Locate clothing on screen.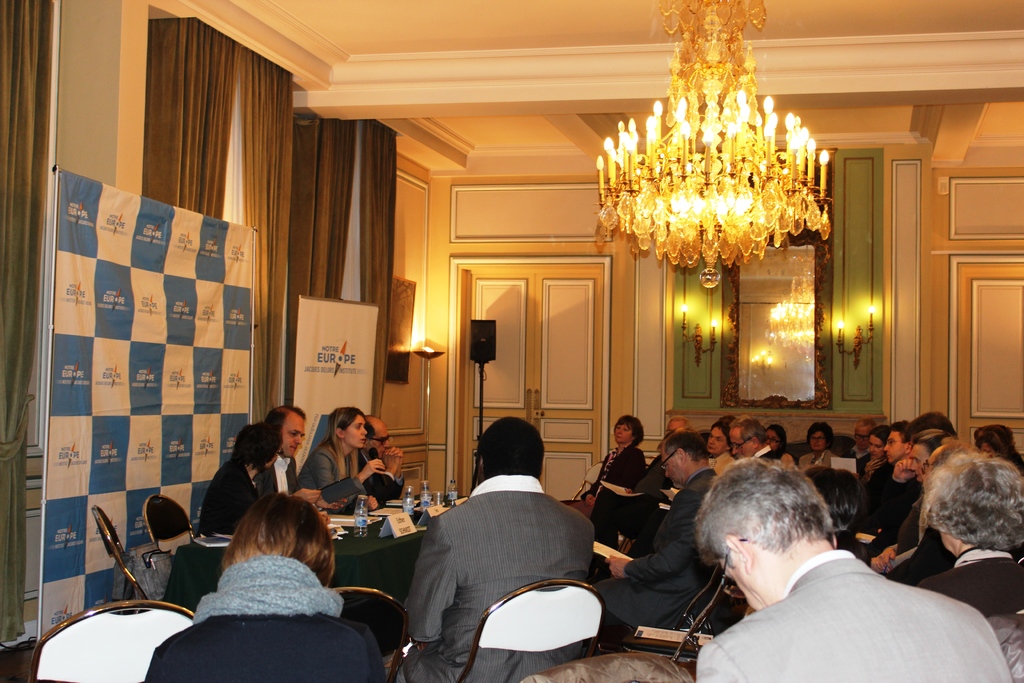
On screen at <bbox>360, 448, 404, 506</bbox>.
